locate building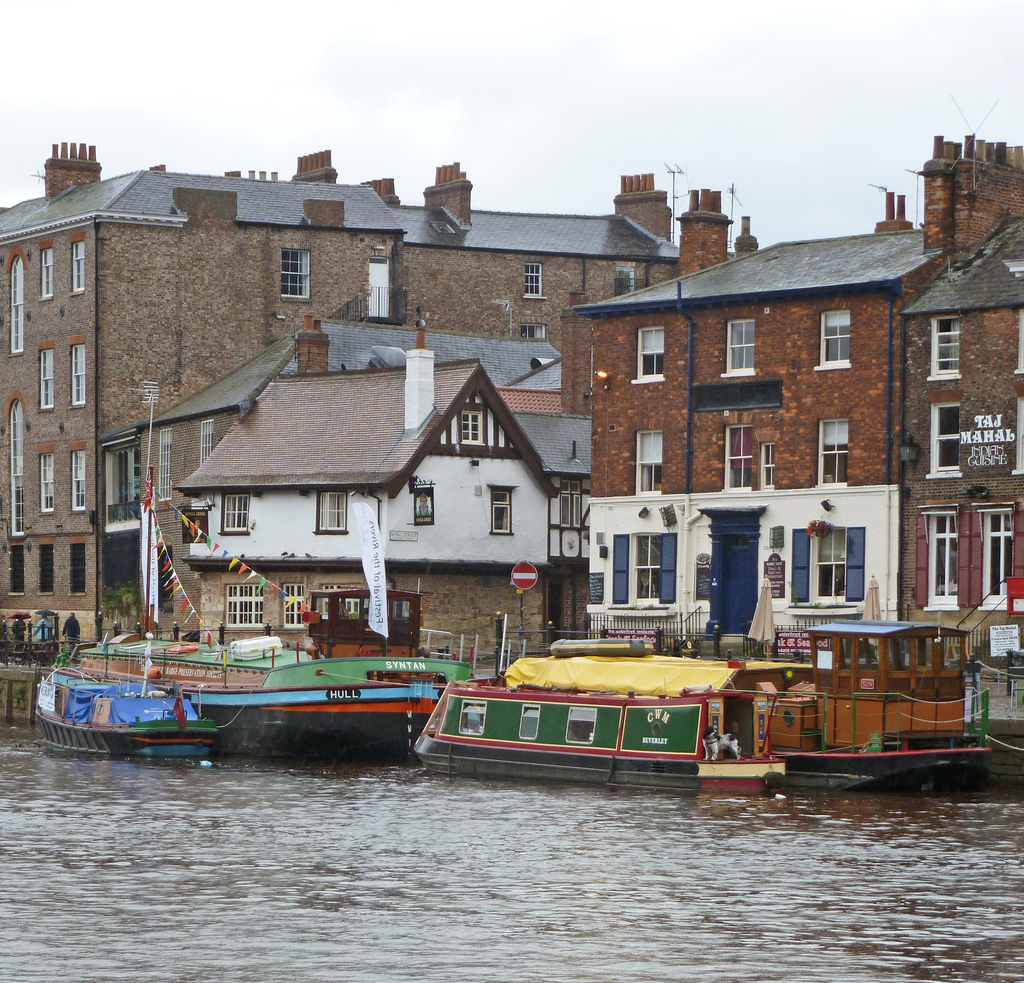
x1=0, y1=135, x2=687, y2=682
